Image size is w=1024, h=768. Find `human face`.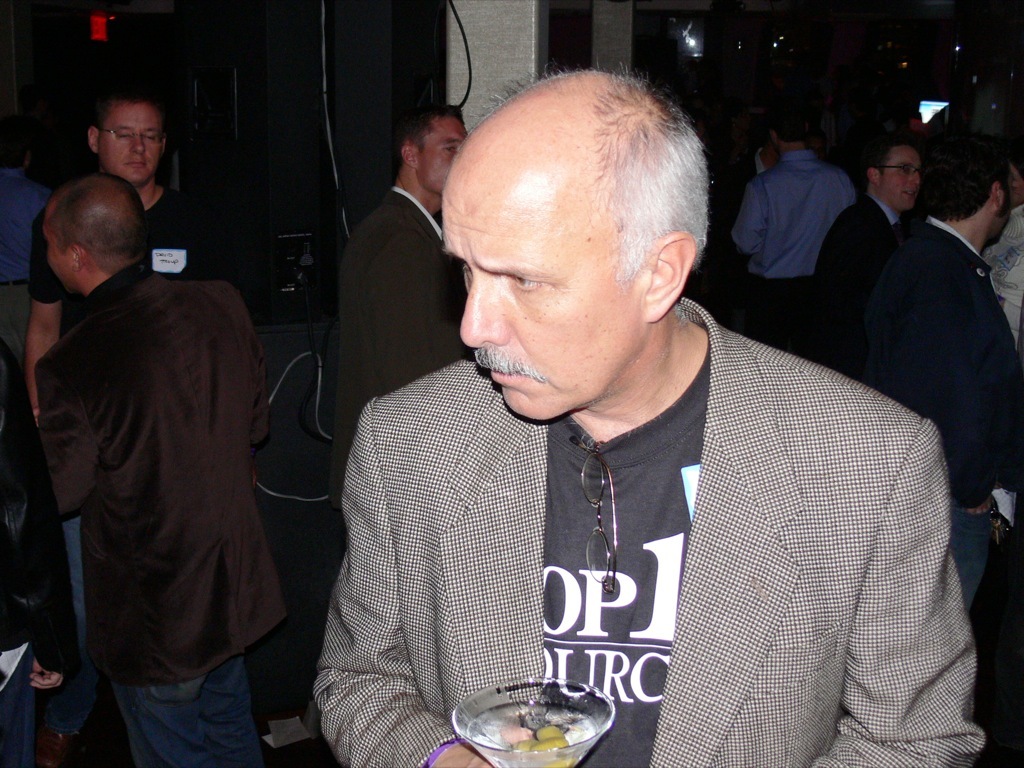
x1=884 y1=148 x2=921 y2=213.
